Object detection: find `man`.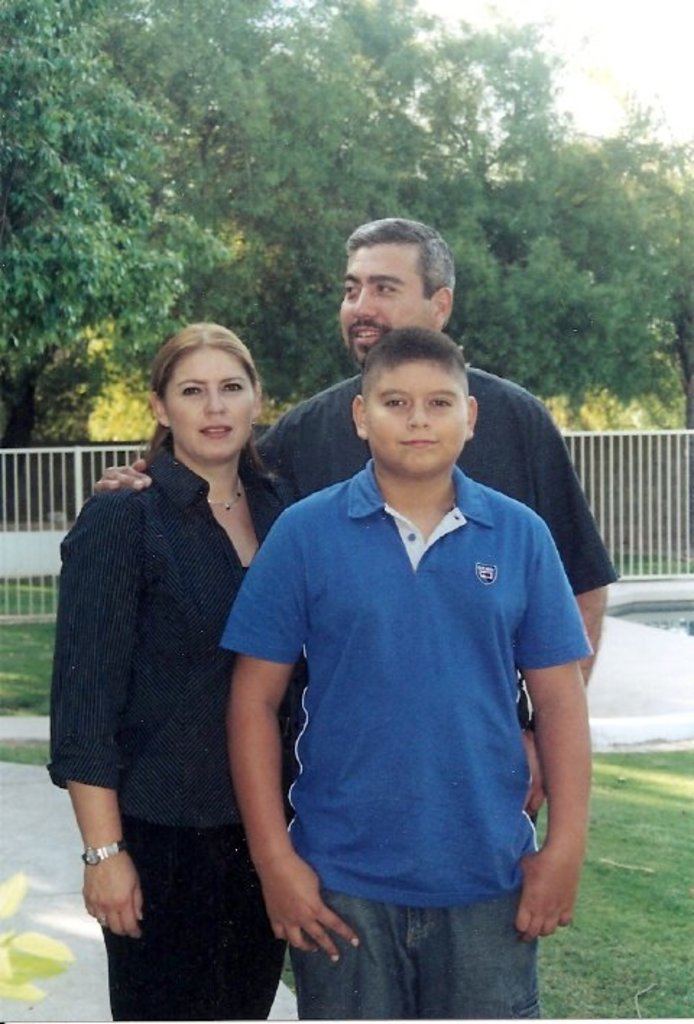
box(94, 220, 617, 822).
